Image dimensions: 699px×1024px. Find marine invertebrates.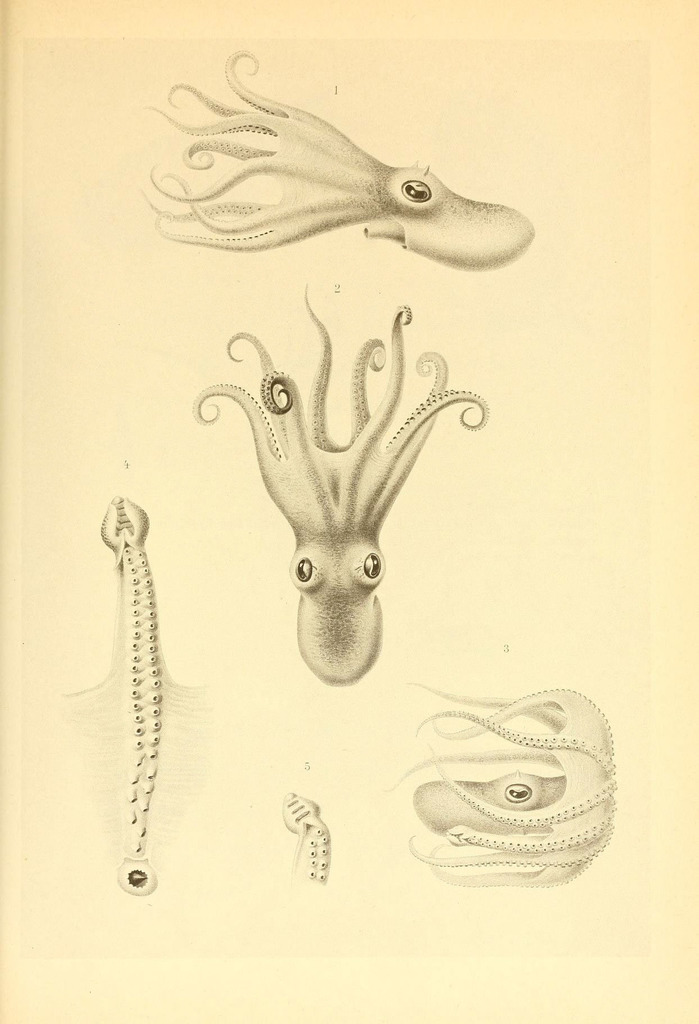
region(371, 662, 615, 900).
